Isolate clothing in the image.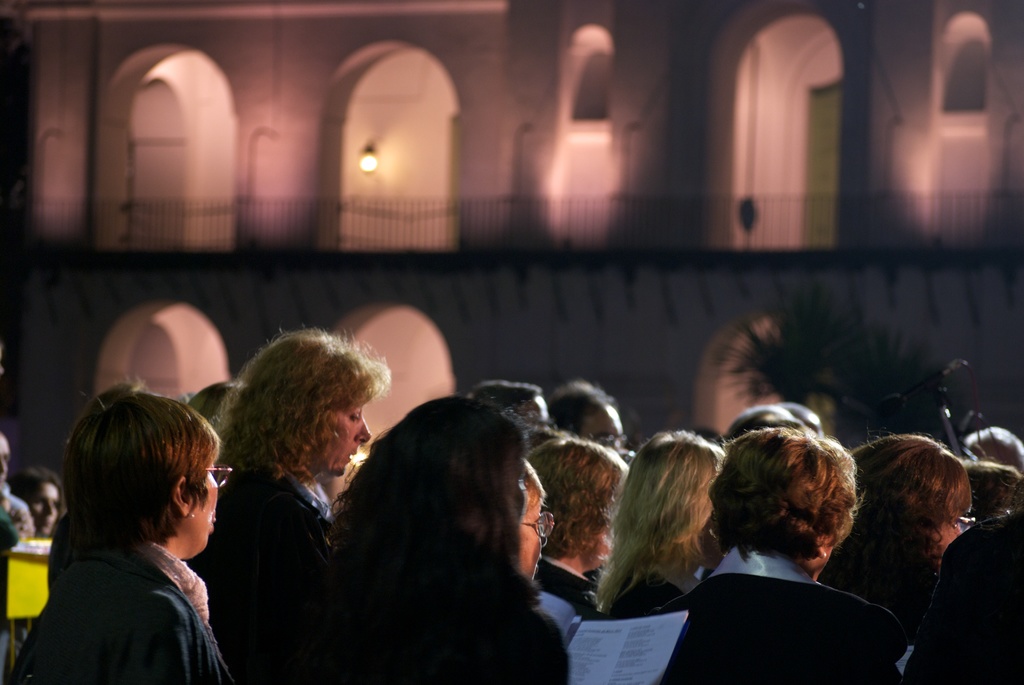
Isolated region: Rect(284, 530, 584, 684).
